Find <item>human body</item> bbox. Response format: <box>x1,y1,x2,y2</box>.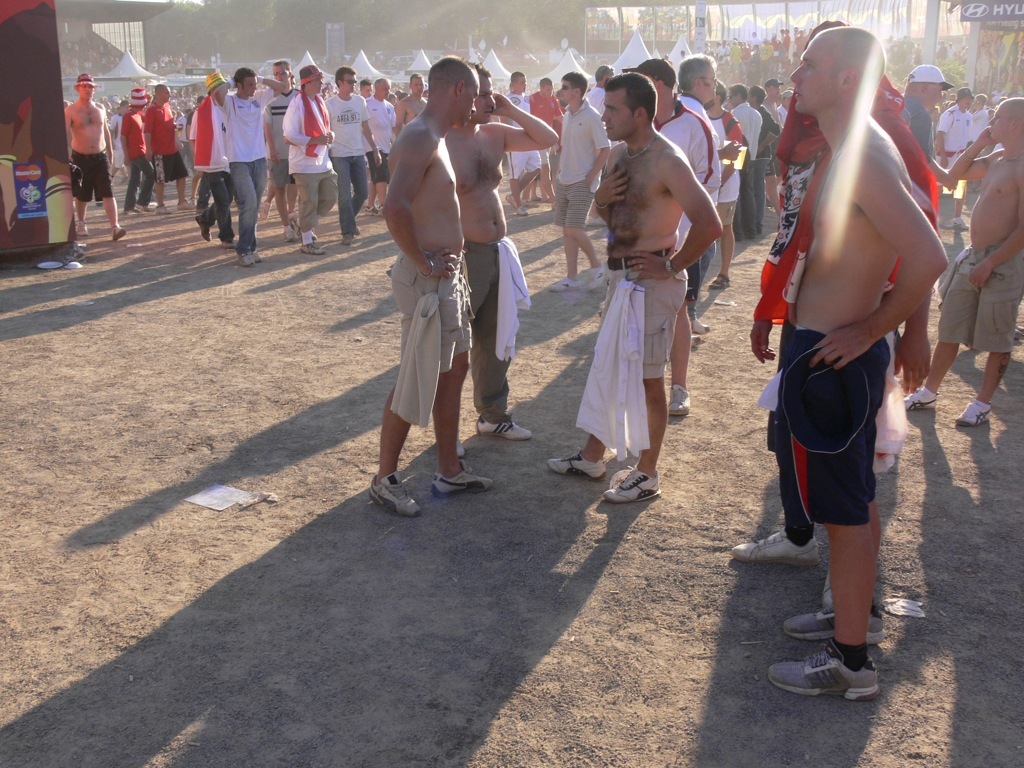
<box>542,134,723,507</box>.
